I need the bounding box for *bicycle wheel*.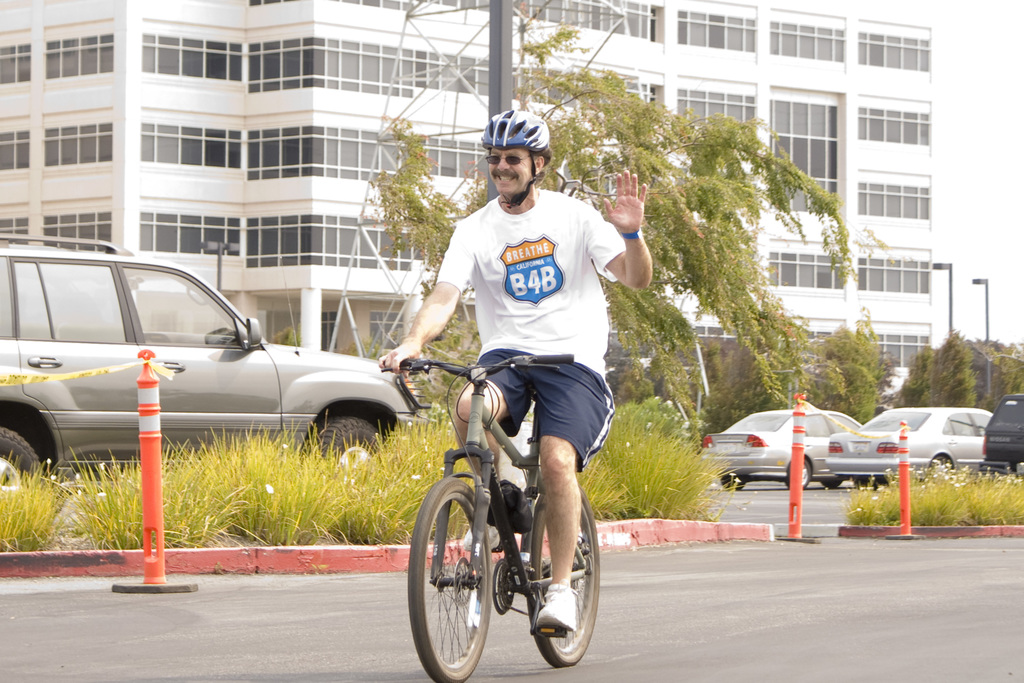
Here it is: BBox(397, 477, 524, 681).
